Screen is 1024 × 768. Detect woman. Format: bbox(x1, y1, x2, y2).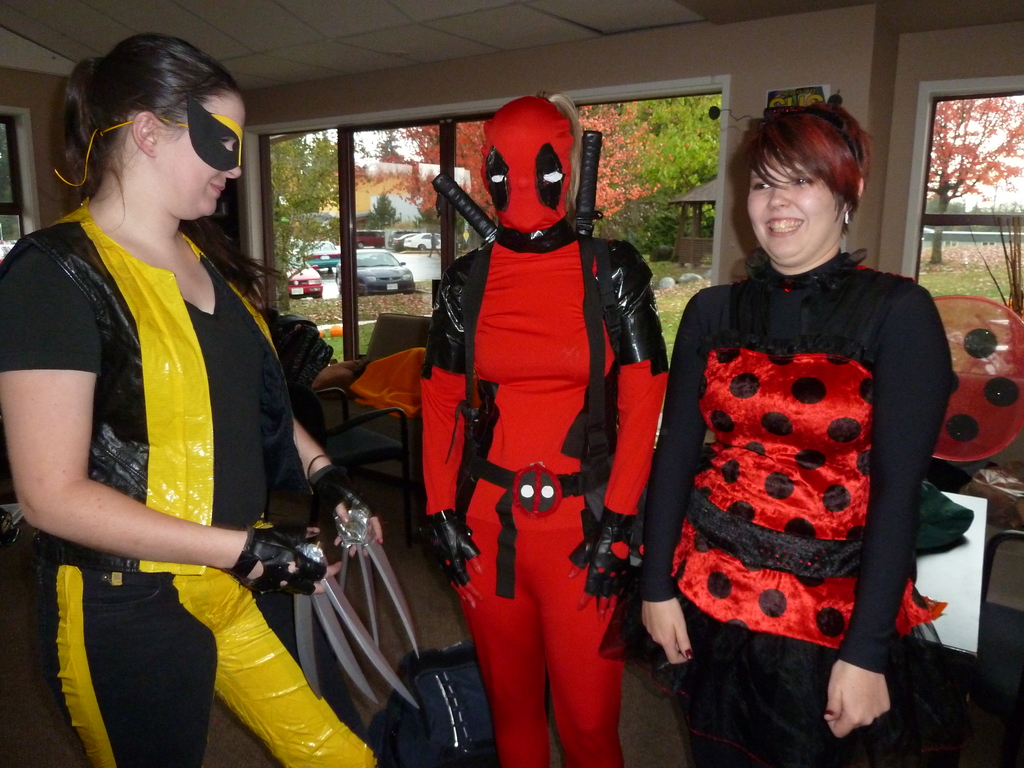
bbox(420, 85, 675, 766).
